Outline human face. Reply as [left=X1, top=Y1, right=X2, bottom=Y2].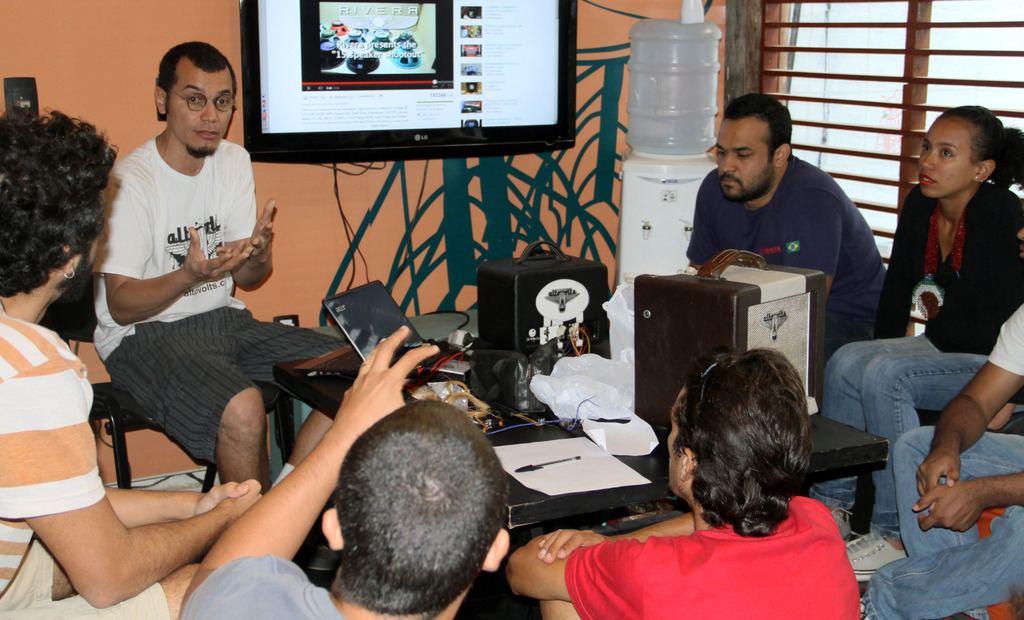
[left=714, top=115, right=770, bottom=197].
